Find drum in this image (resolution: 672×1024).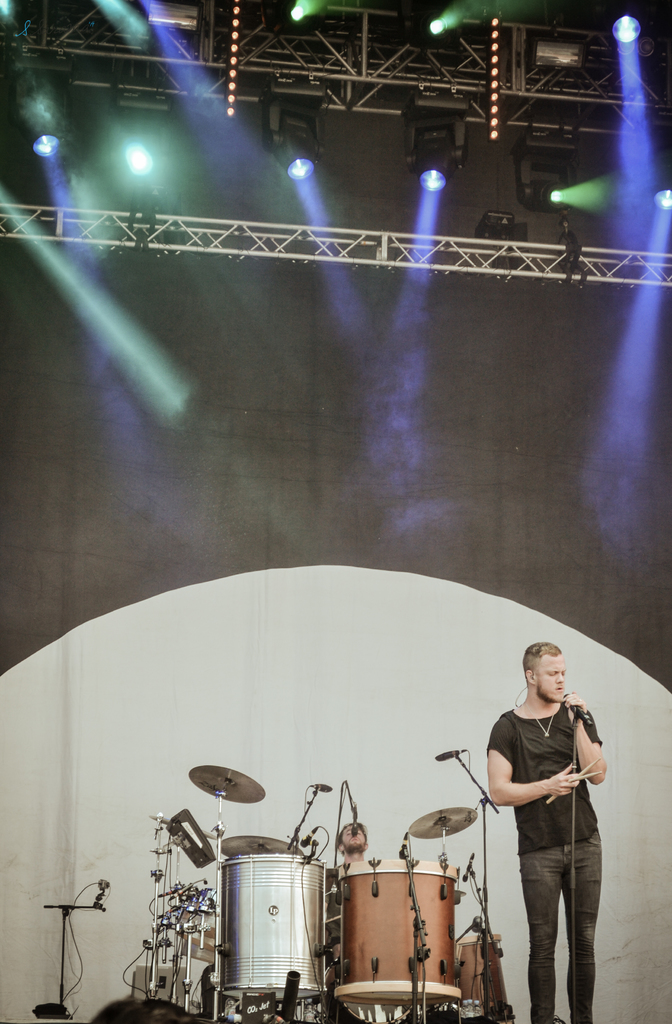
451/935/517/1023.
